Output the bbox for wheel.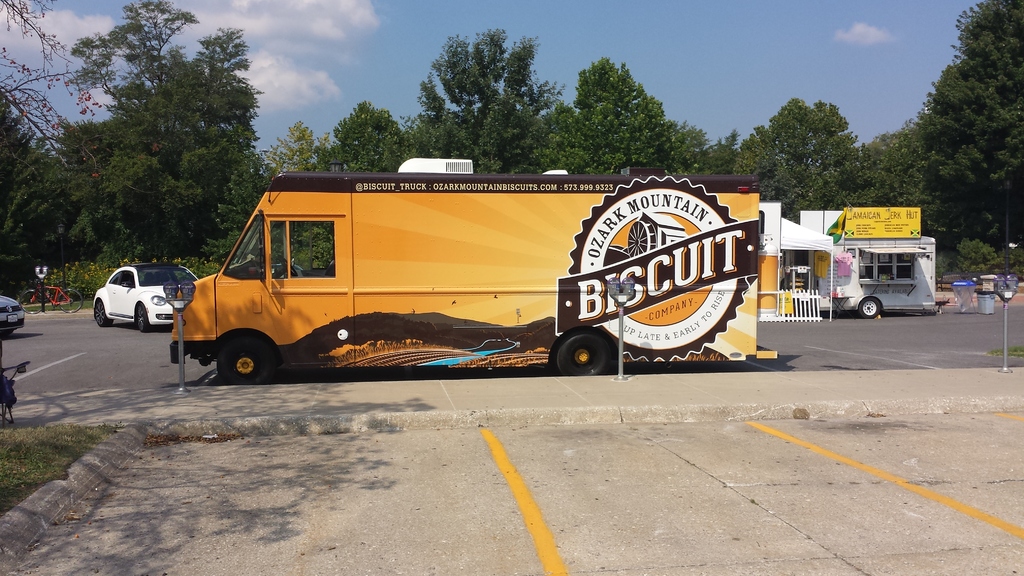
<region>138, 305, 152, 330</region>.
